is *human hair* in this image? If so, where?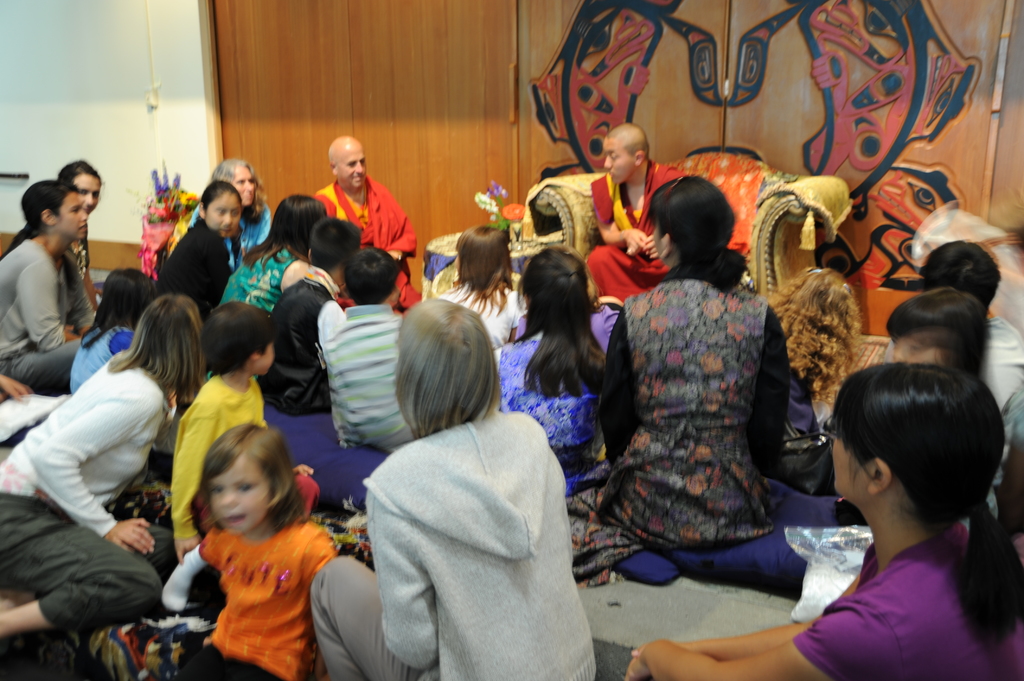
Yes, at bbox(452, 223, 519, 316).
